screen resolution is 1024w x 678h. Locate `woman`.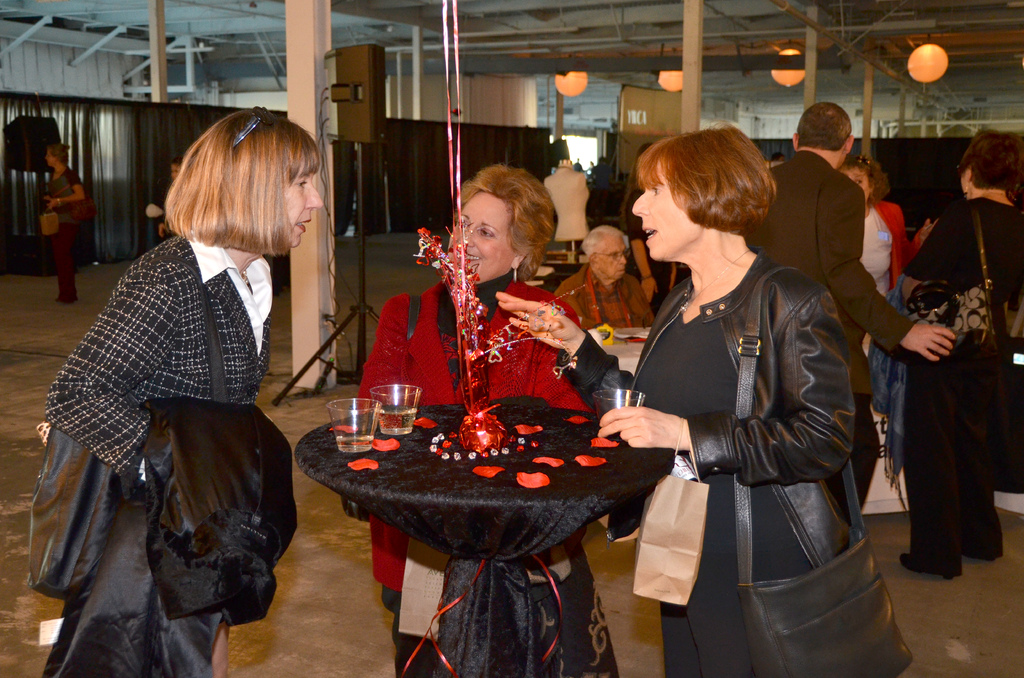
[30,109,305,656].
